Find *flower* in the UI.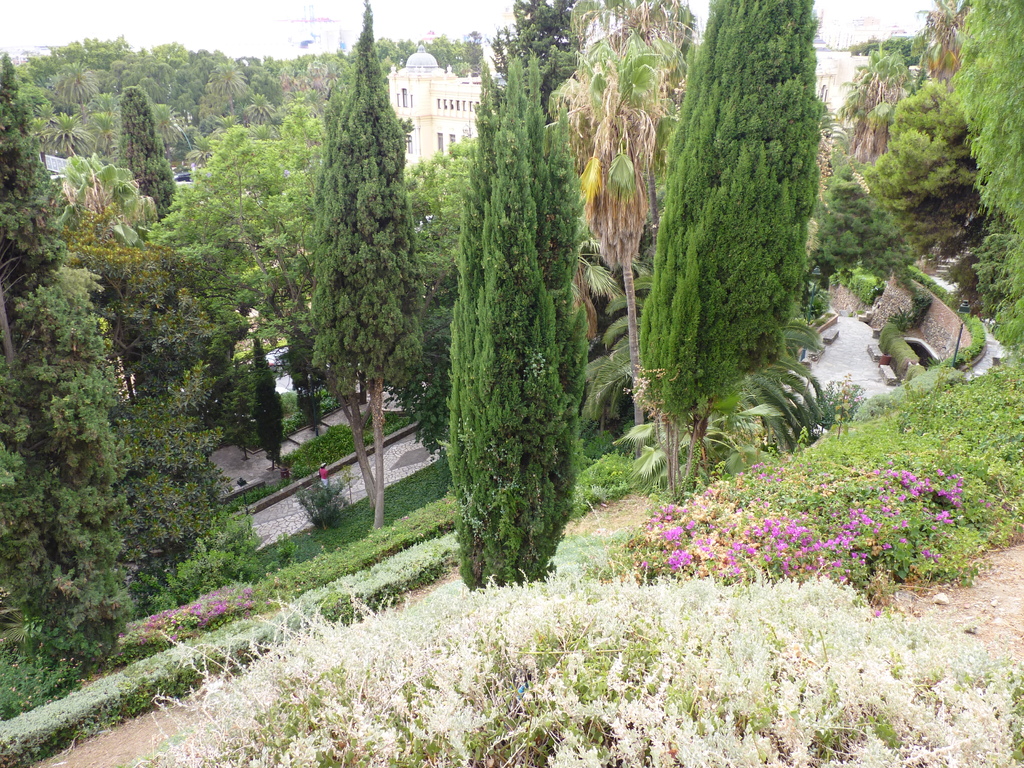
UI element at [x1=665, y1=526, x2=681, y2=538].
